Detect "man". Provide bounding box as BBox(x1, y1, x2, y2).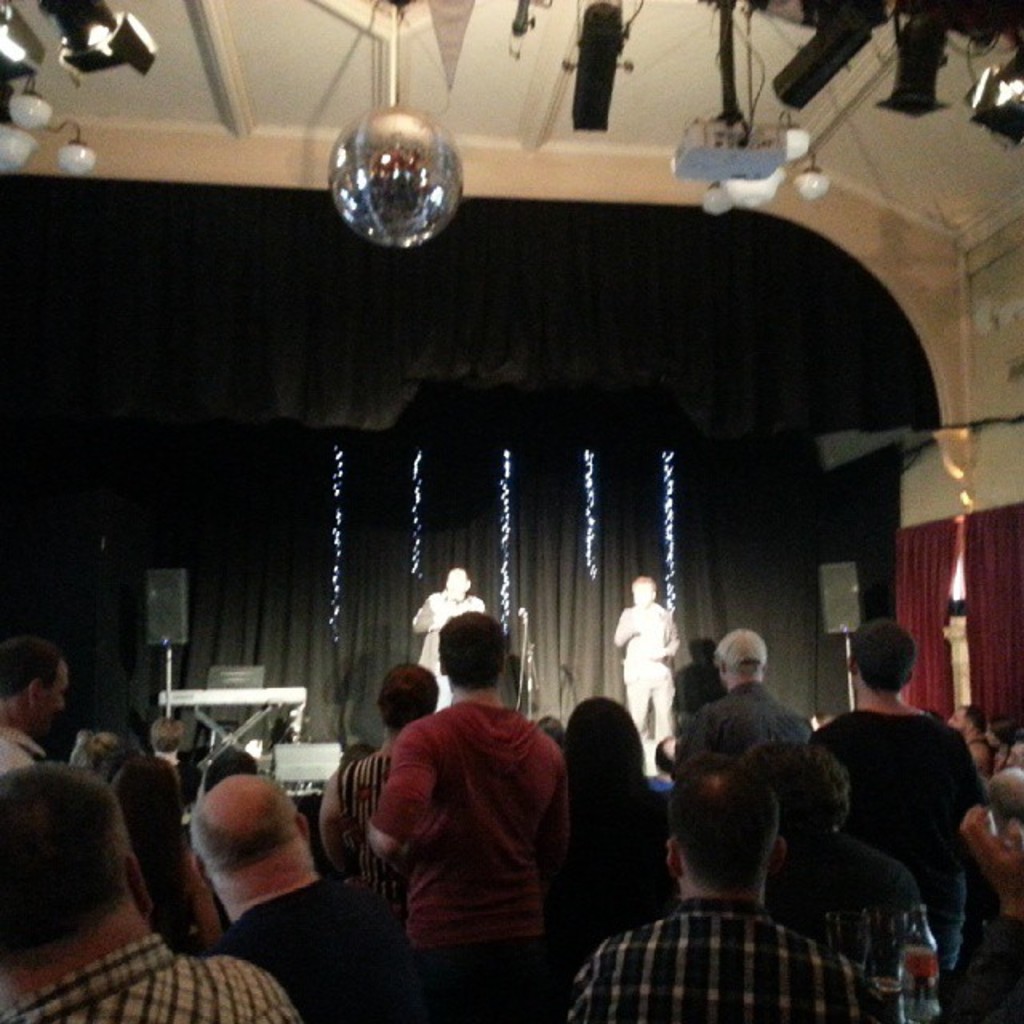
BBox(0, 754, 304, 1022).
